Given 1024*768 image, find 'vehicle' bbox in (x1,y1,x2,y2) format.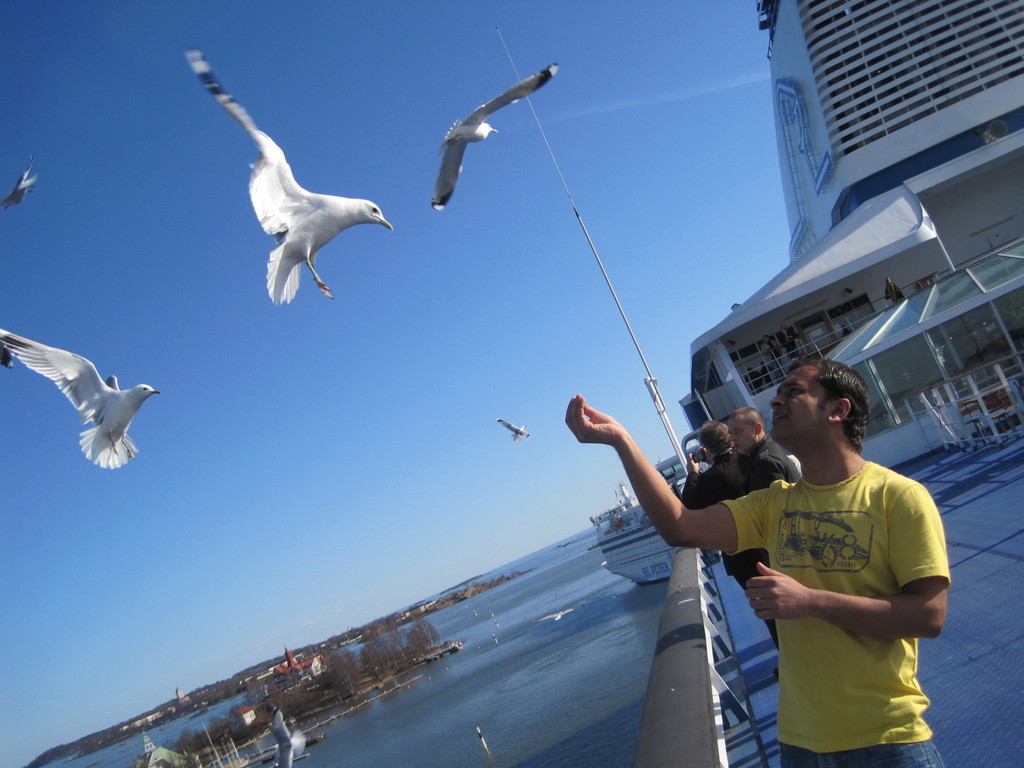
(631,0,1023,767).
